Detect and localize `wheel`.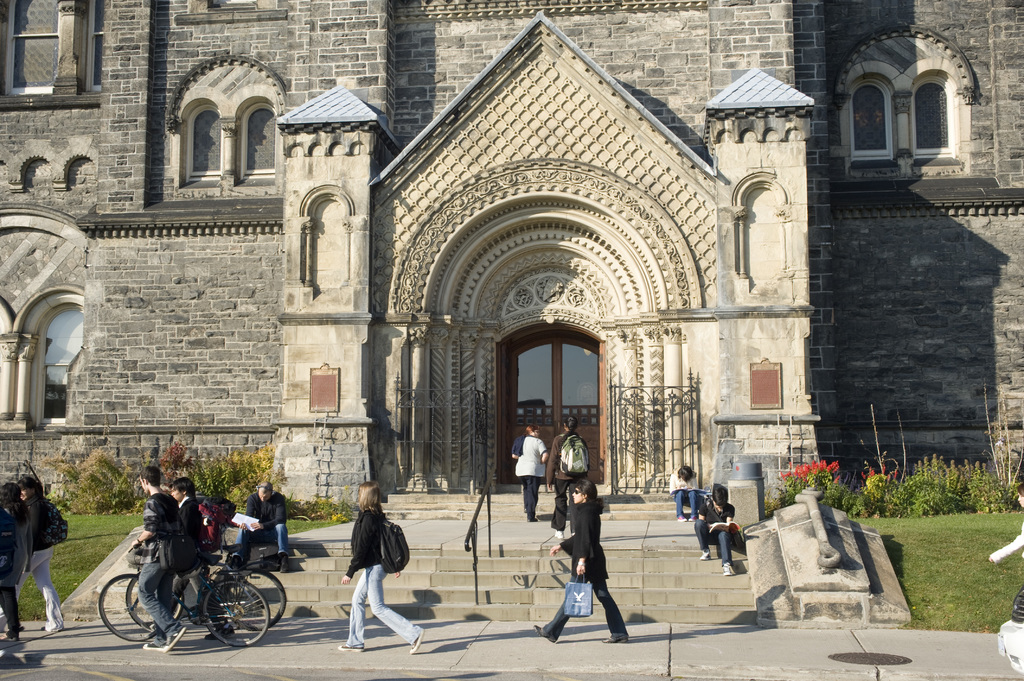
Localized at (127, 572, 182, 628).
